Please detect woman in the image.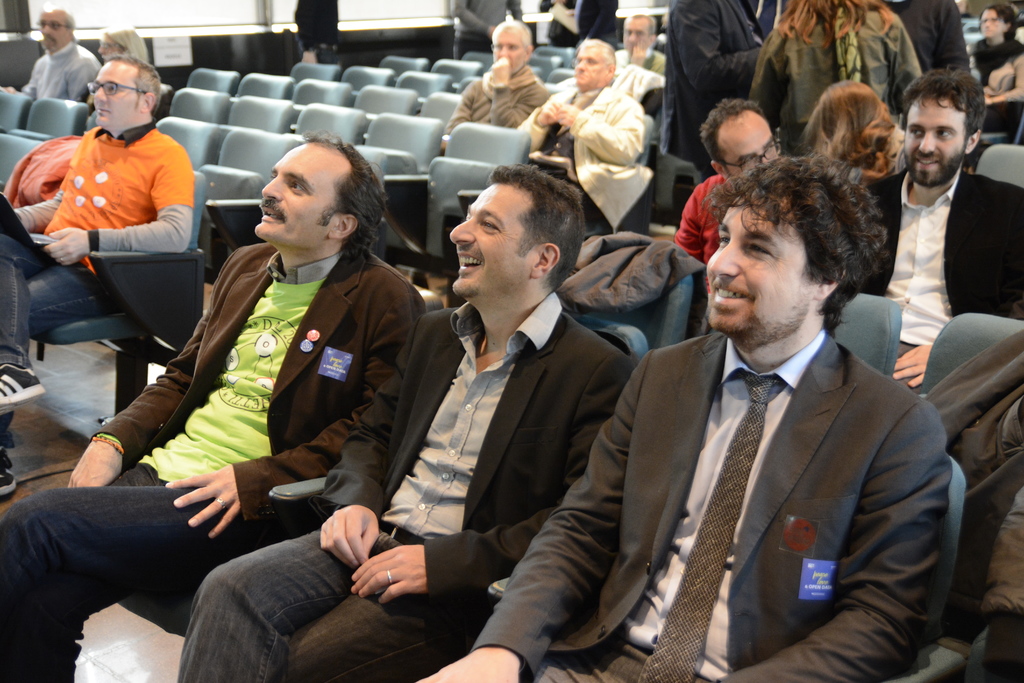
rect(658, 0, 763, 179).
